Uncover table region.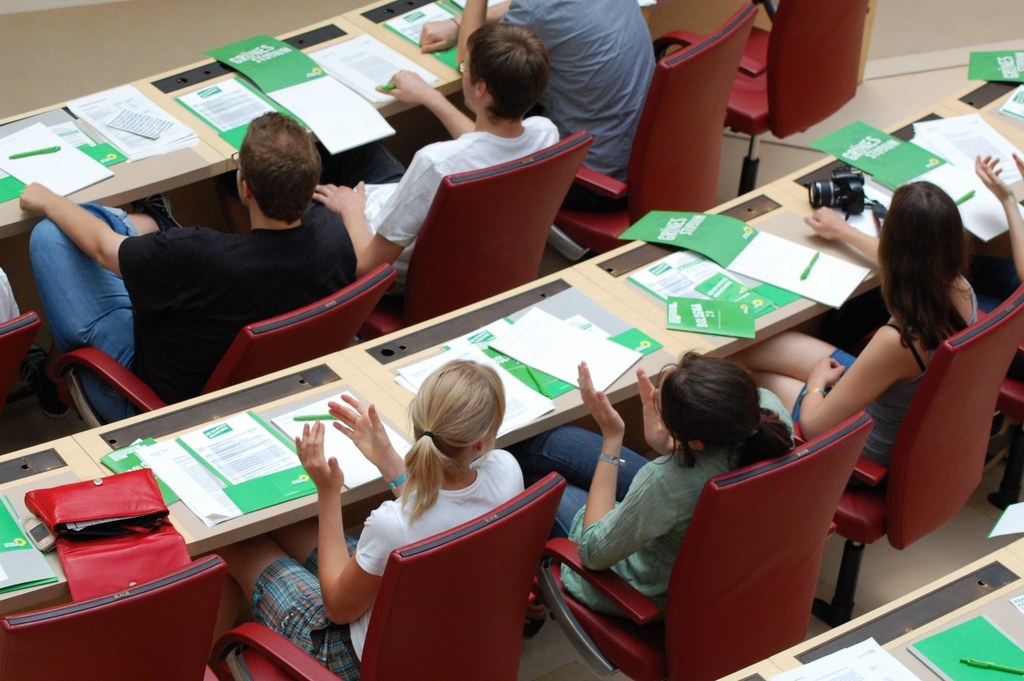
Uncovered: <region>724, 528, 1023, 680</region>.
